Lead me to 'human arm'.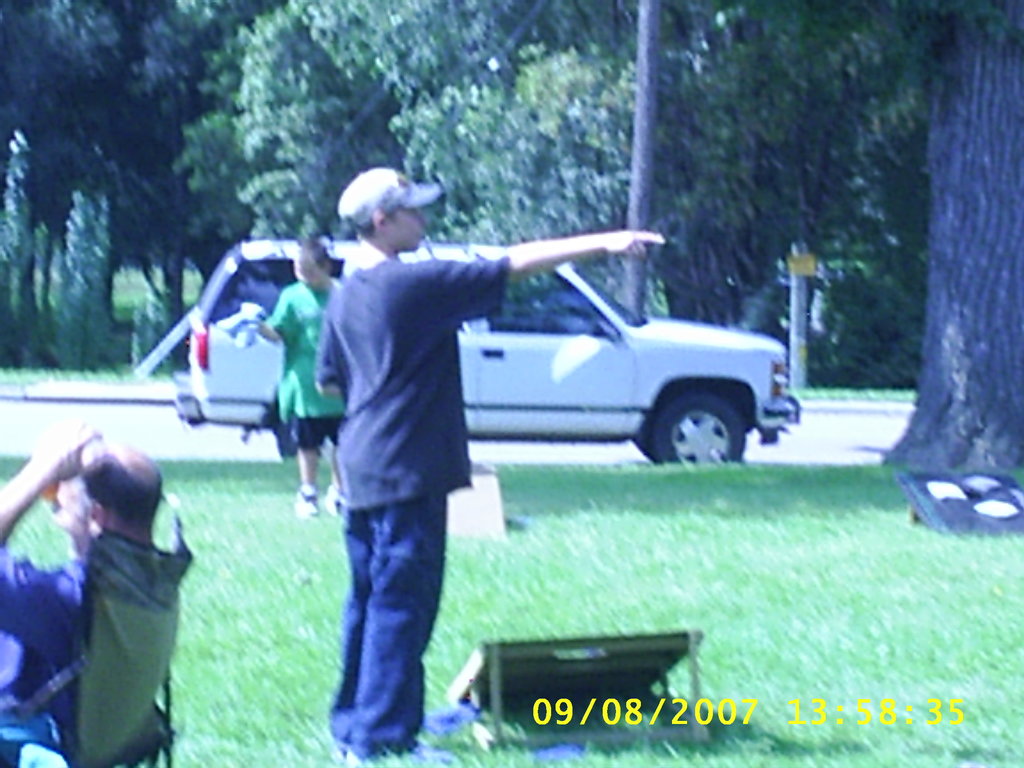
Lead to [431,228,664,292].
